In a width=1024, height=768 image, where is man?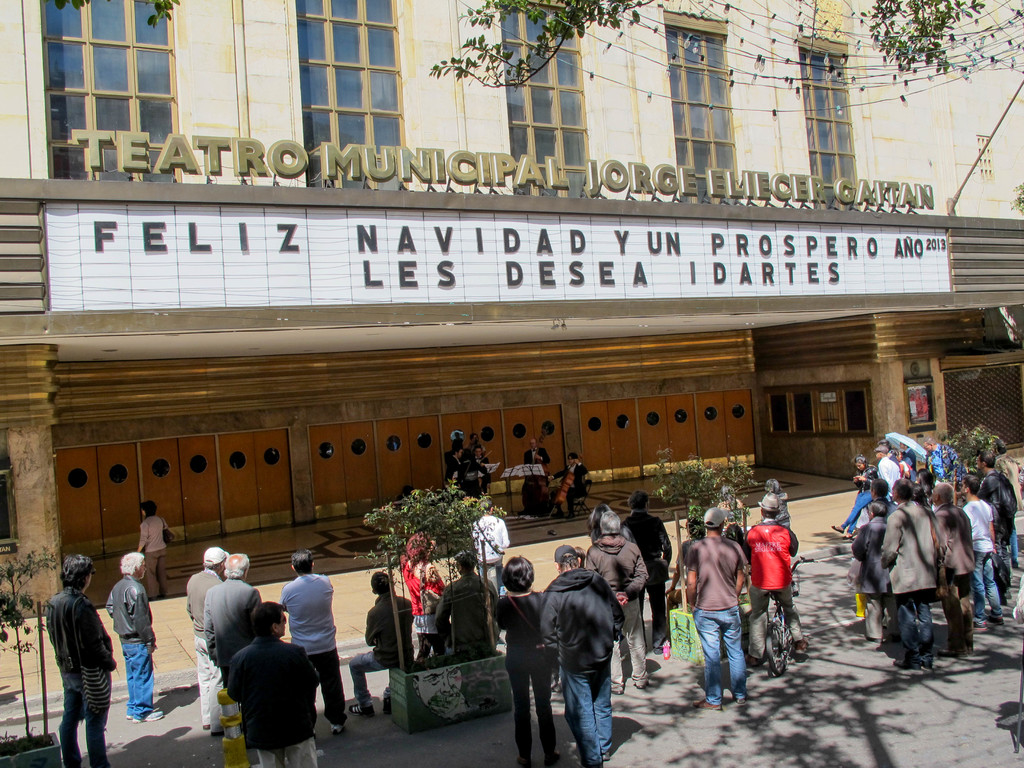
box(547, 451, 586, 522).
